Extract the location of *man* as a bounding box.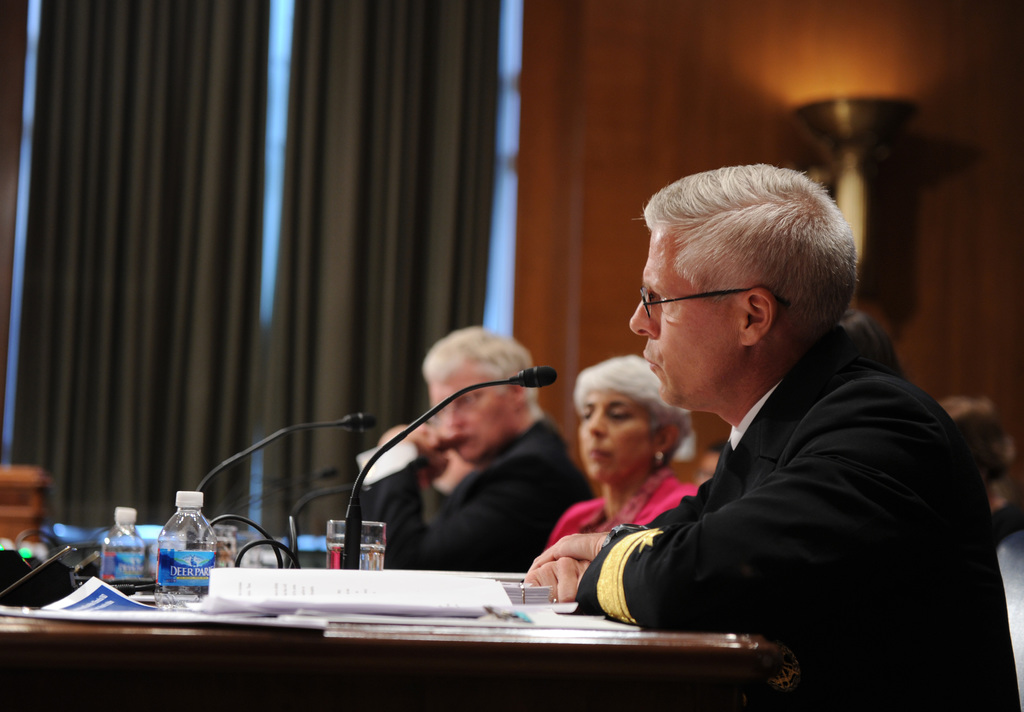
box=[369, 319, 590, 569].
